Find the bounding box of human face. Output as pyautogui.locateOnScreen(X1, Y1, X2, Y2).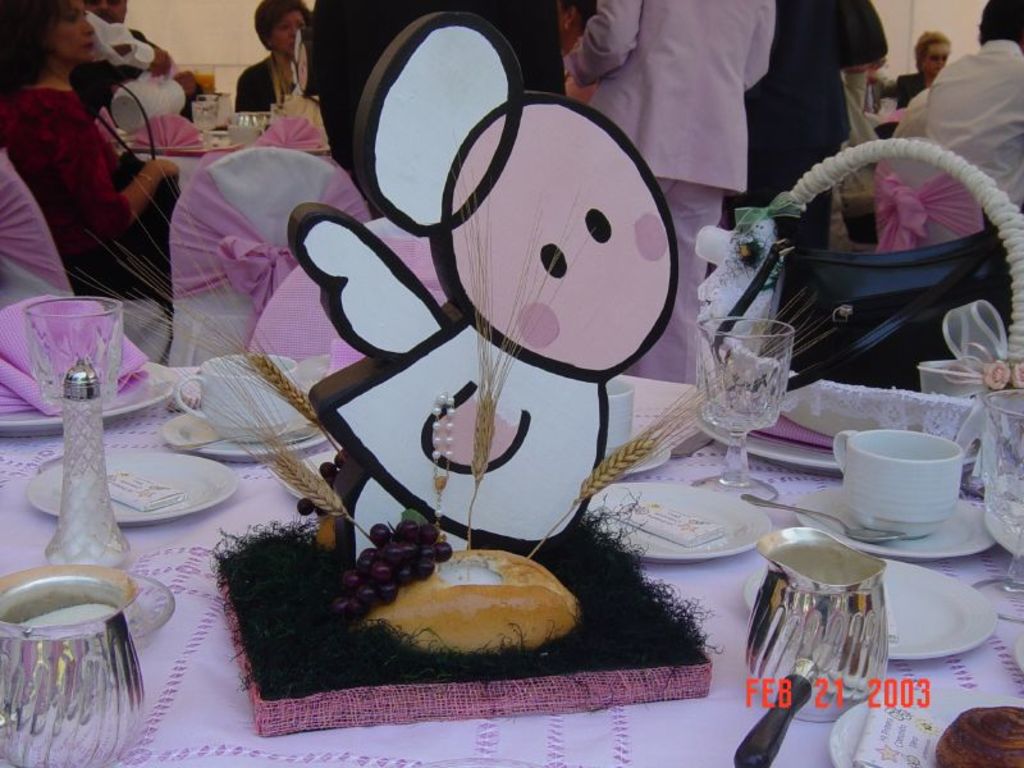
pyautogui.locateOnScreen(918, 47, 946, 76).
